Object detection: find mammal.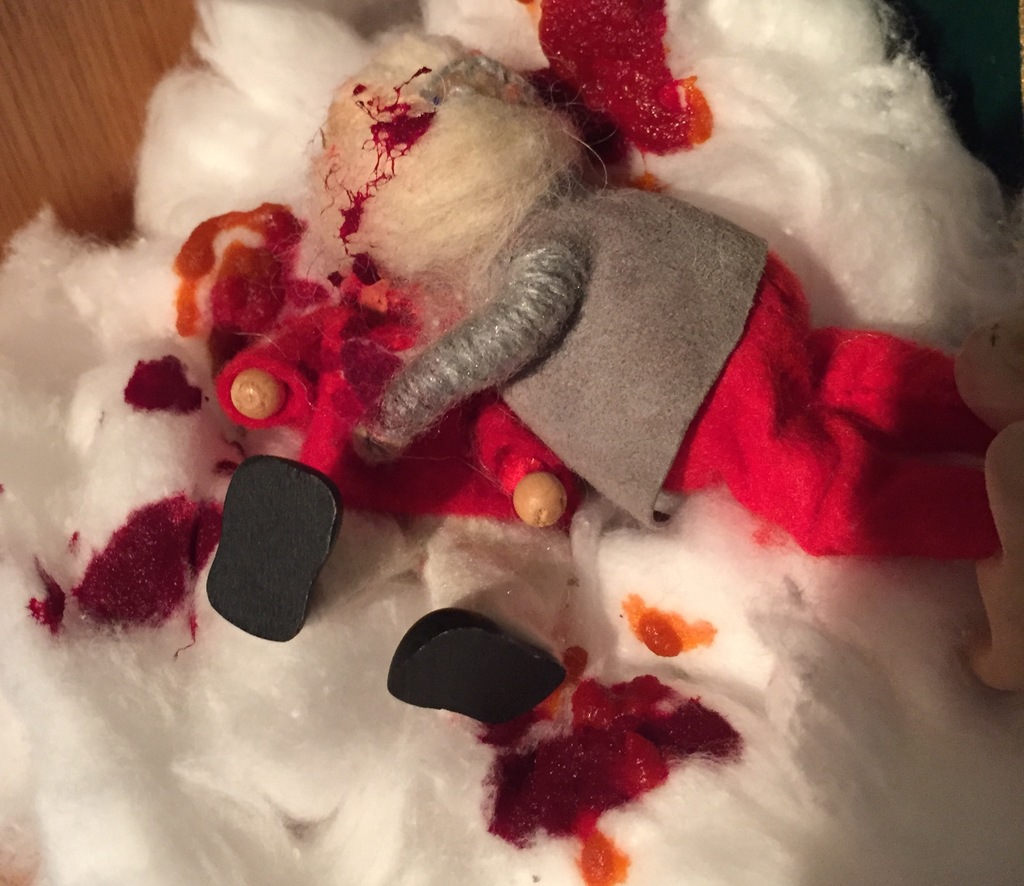
bbox=(219, 242, 591, 727).
